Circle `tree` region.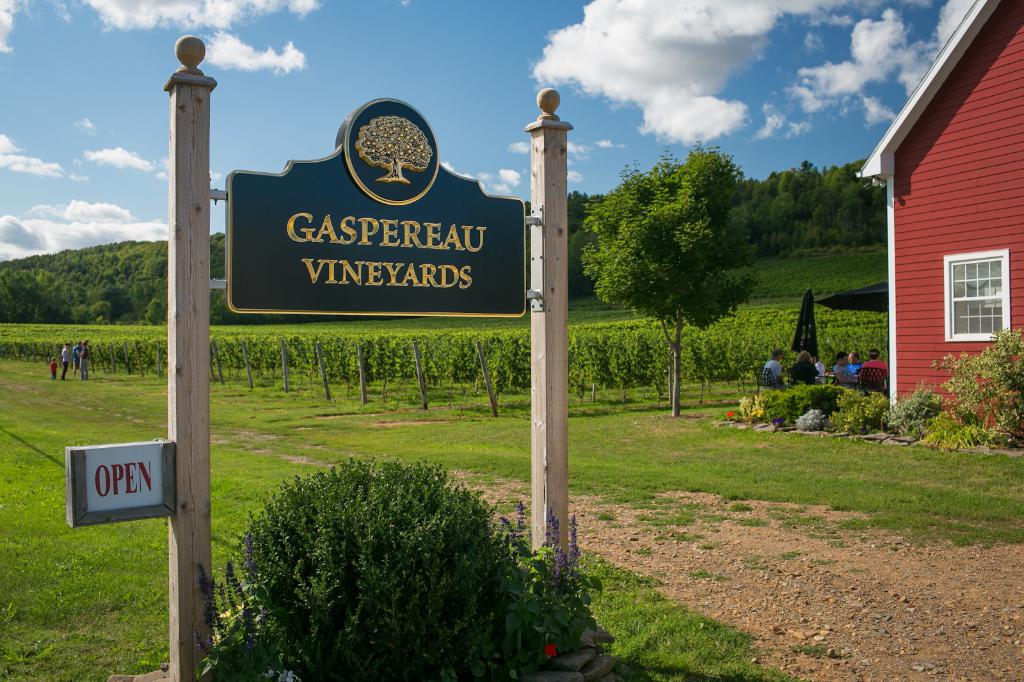
Region: box(568, 185, 584, 225).
